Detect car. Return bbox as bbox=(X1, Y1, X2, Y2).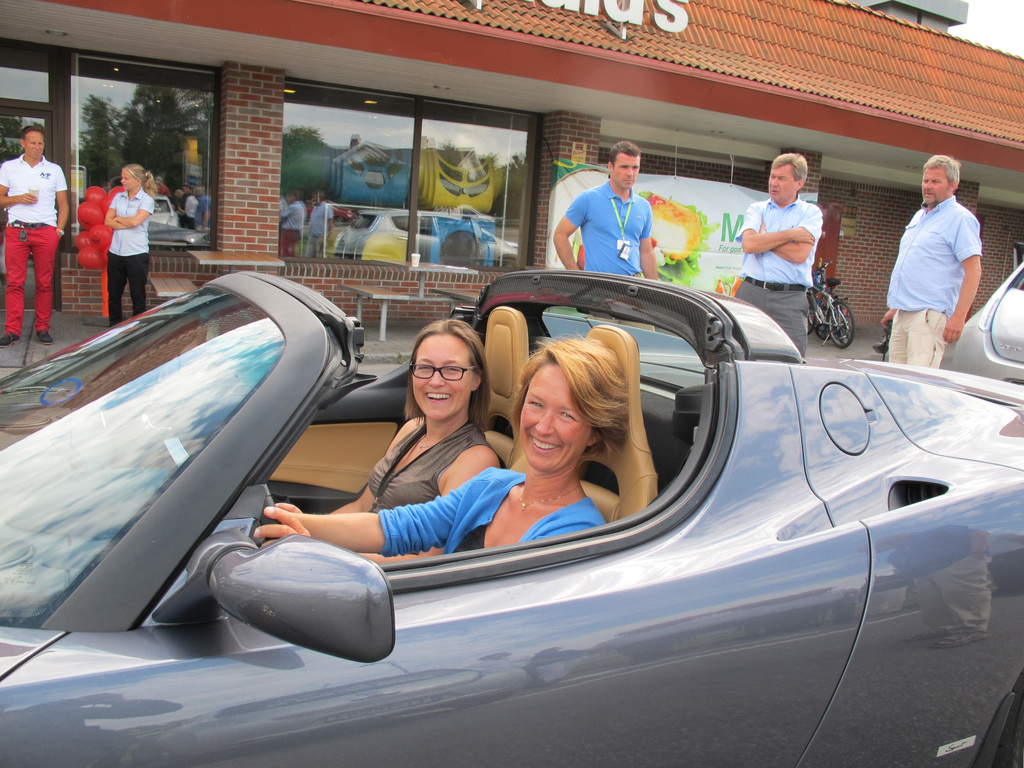
bbox=(0, 264, 1023, 767).
